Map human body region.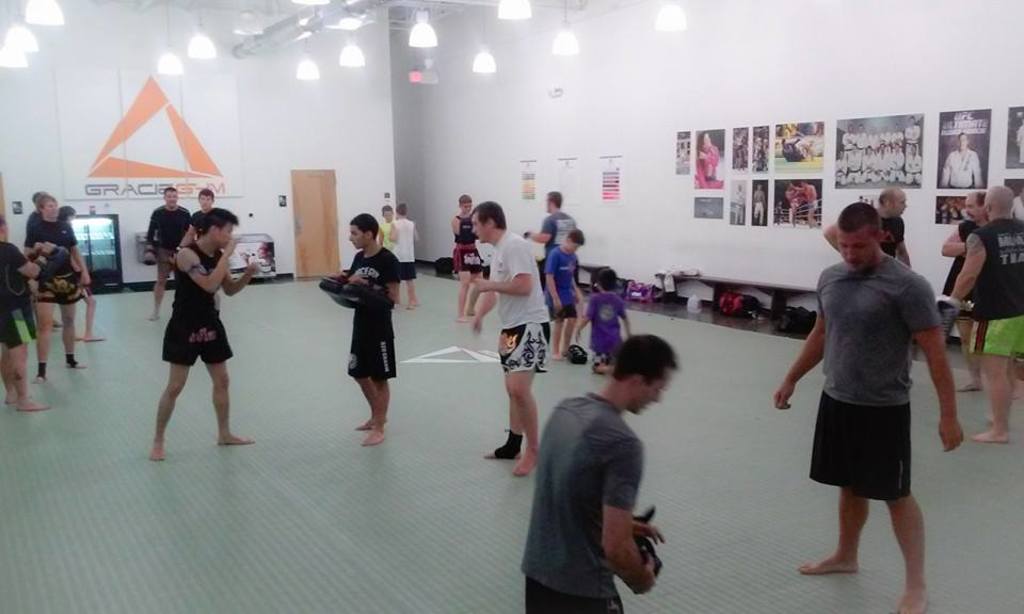
Mapped to 0/241/52/414.
